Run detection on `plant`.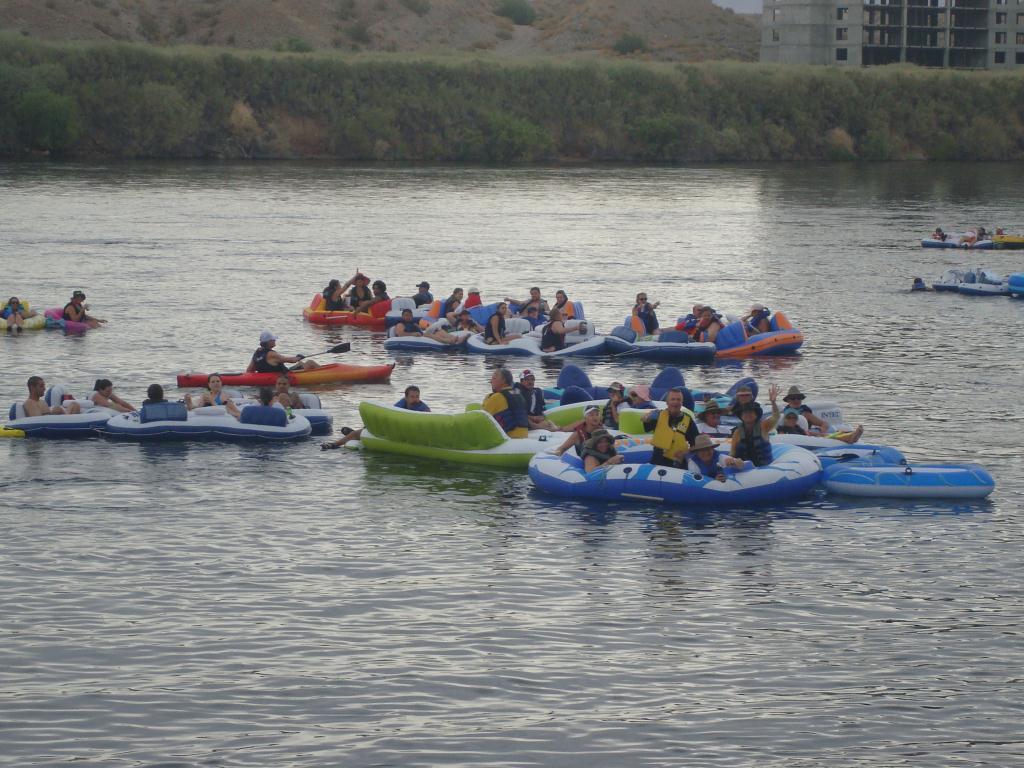
Result: bbox(510, 58, 592, 109).
